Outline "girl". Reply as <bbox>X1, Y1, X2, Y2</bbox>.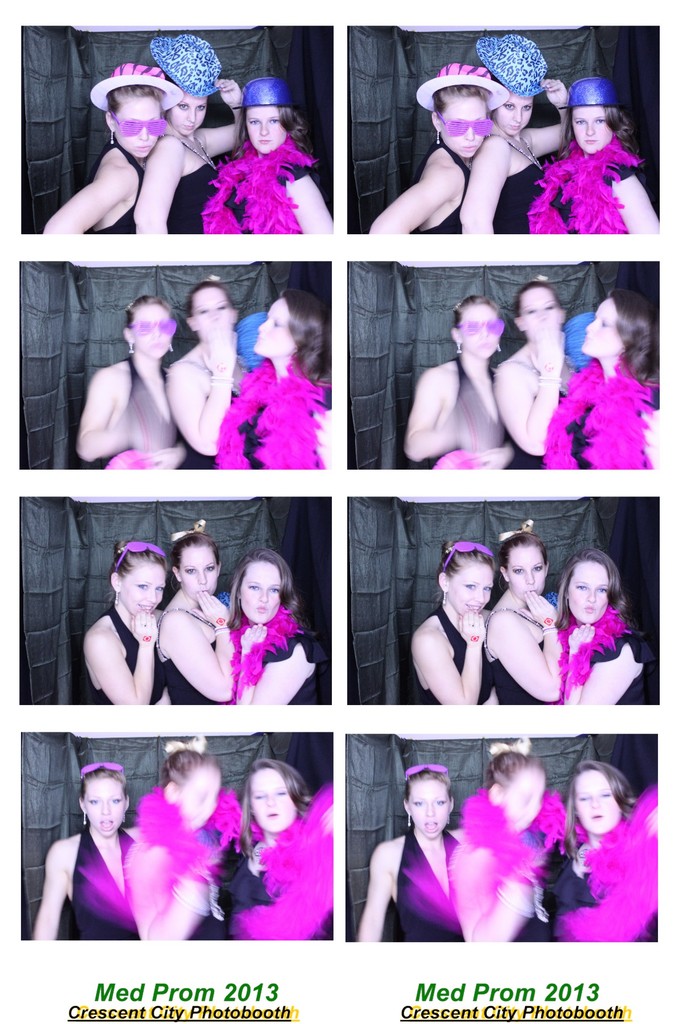
<bbox>568, 545, 652, 708</bbox>.
